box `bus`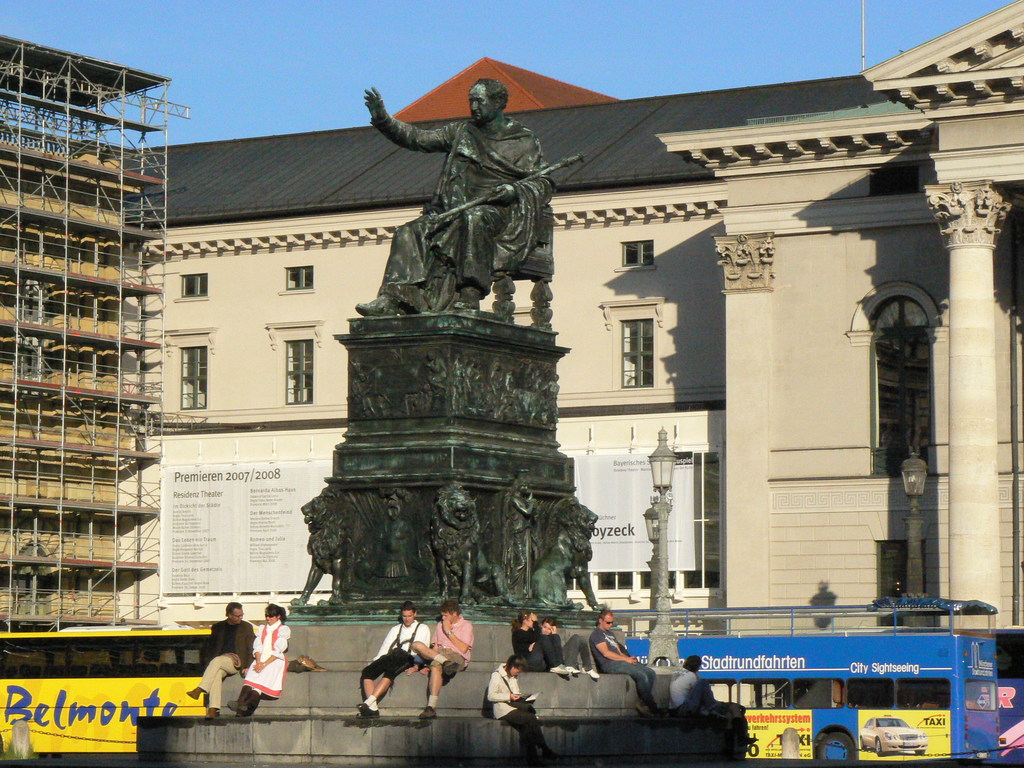
box=[614, 598, 1004, 765]
